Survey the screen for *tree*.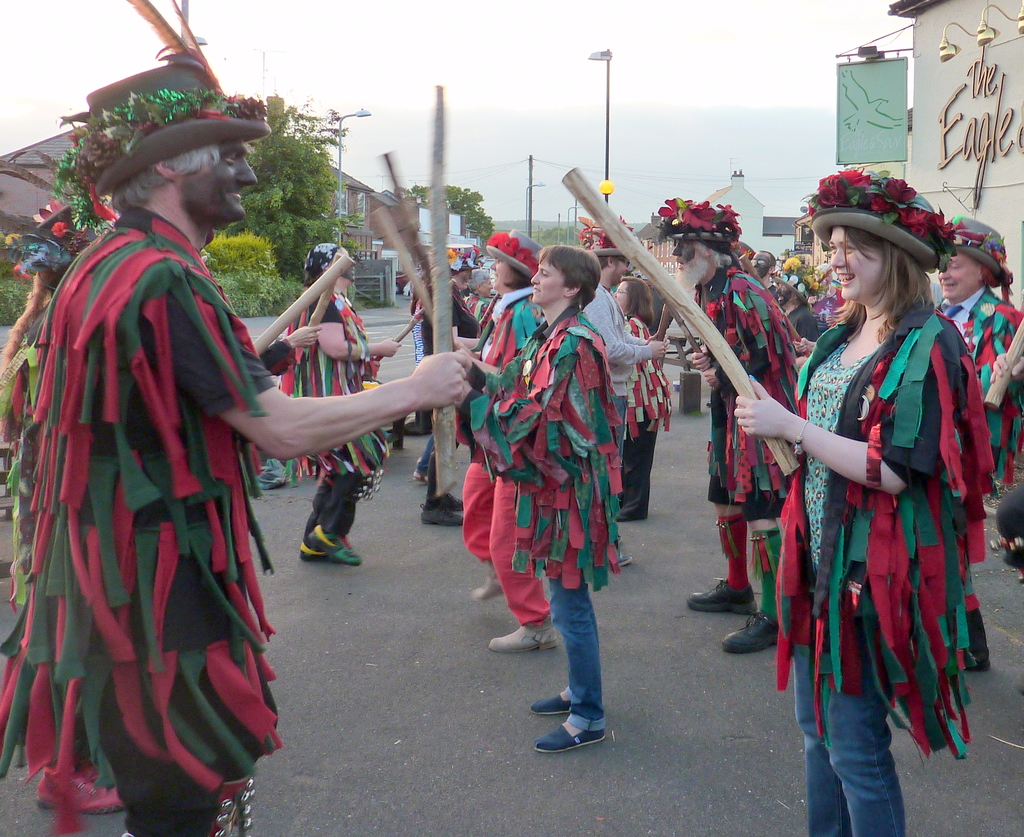
Survey found: select_region(409, 184, 510, 234).
